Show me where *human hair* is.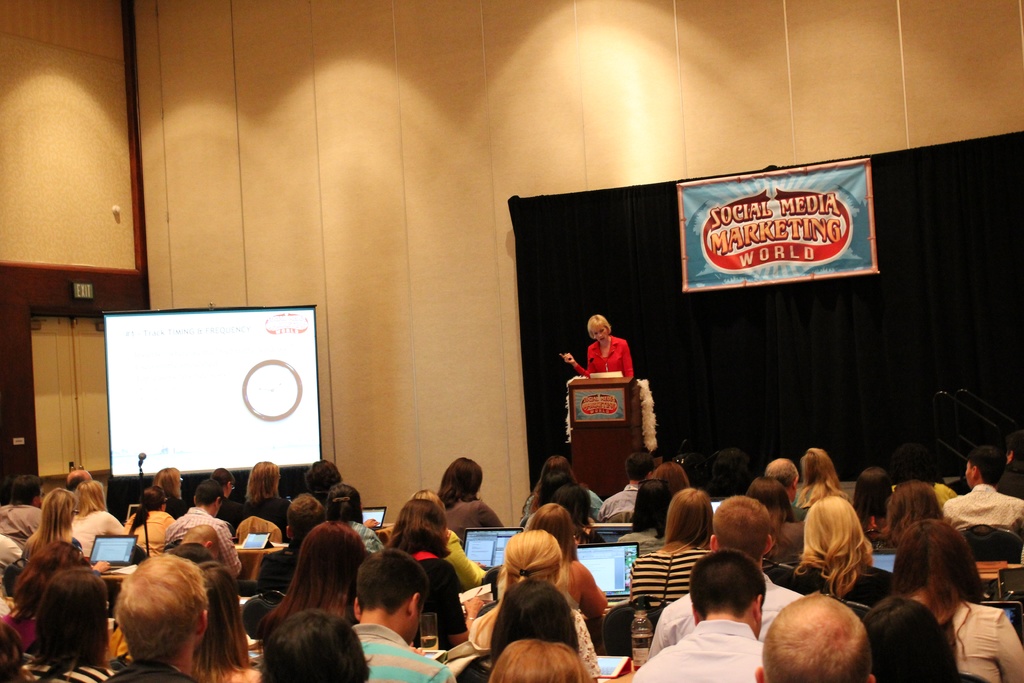
*human hair* is at <box>859,598,991,682</box>.
